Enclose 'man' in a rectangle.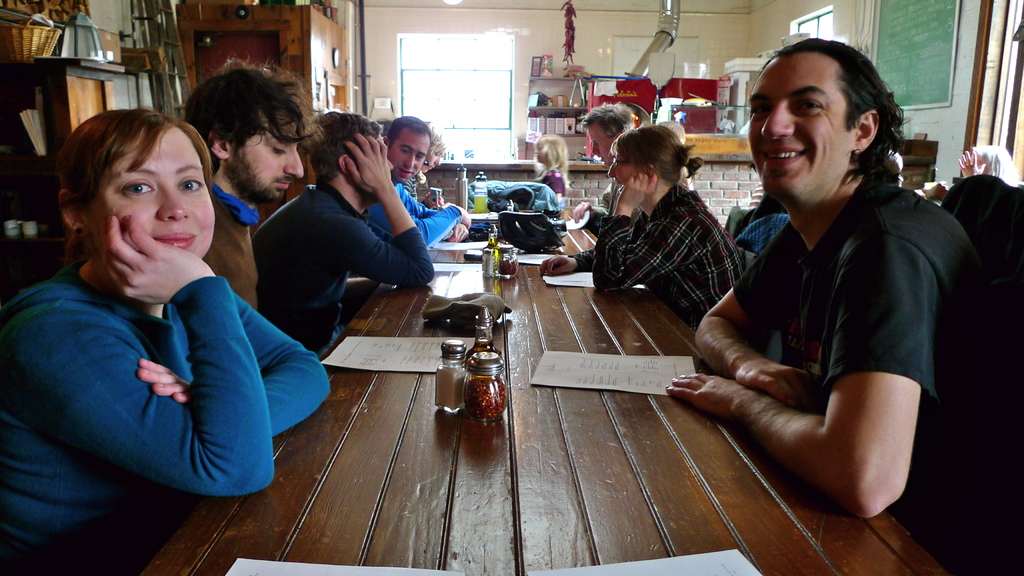
detection(254, 104, 438, 358).
